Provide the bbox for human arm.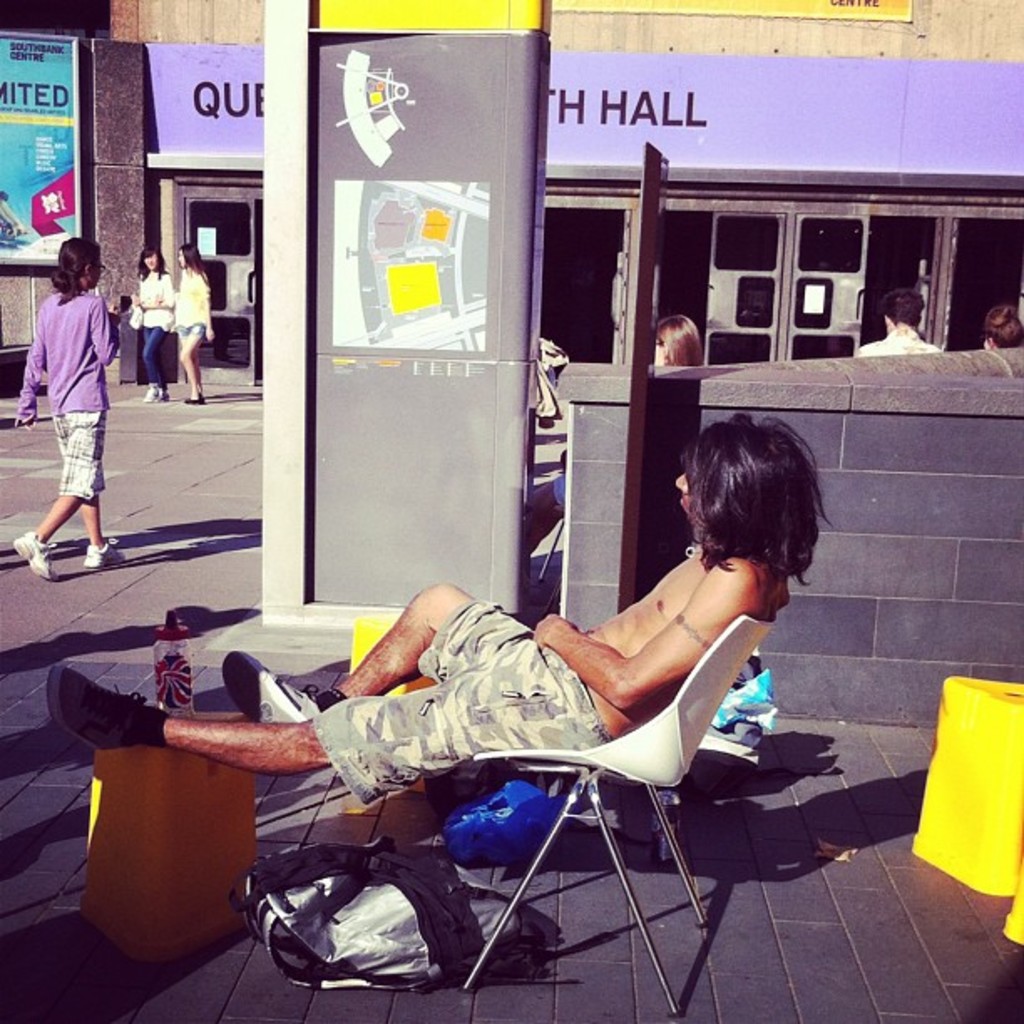
rect(196, 271, 218, 330).
